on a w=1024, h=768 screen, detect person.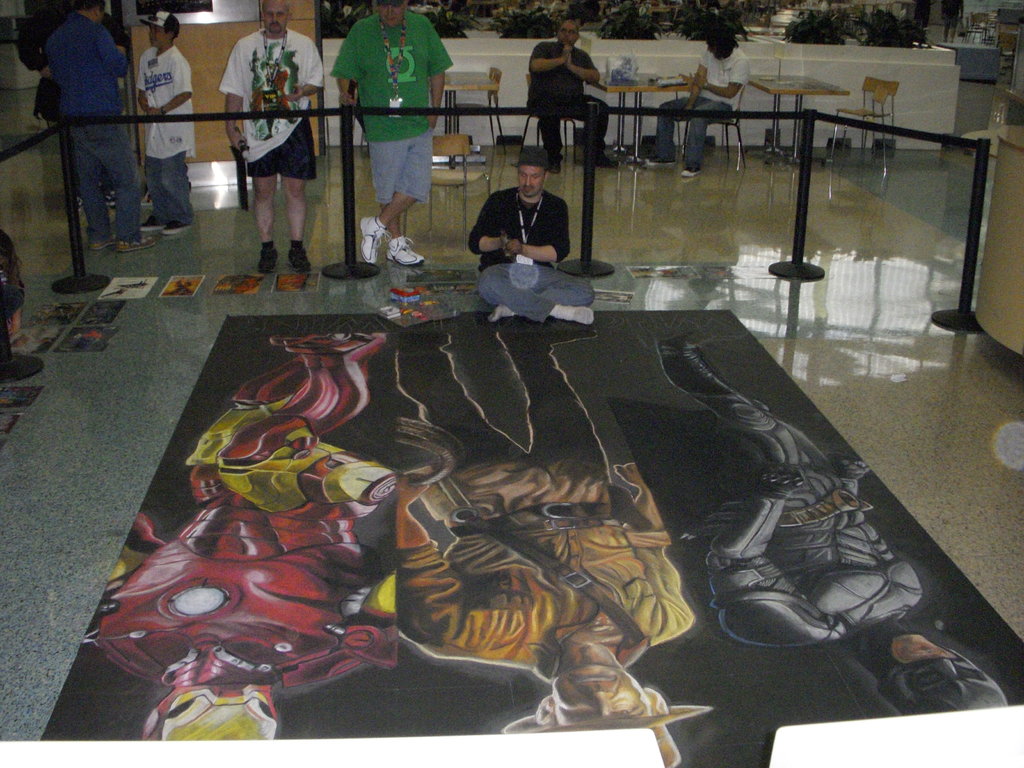
83 333 404 742.
